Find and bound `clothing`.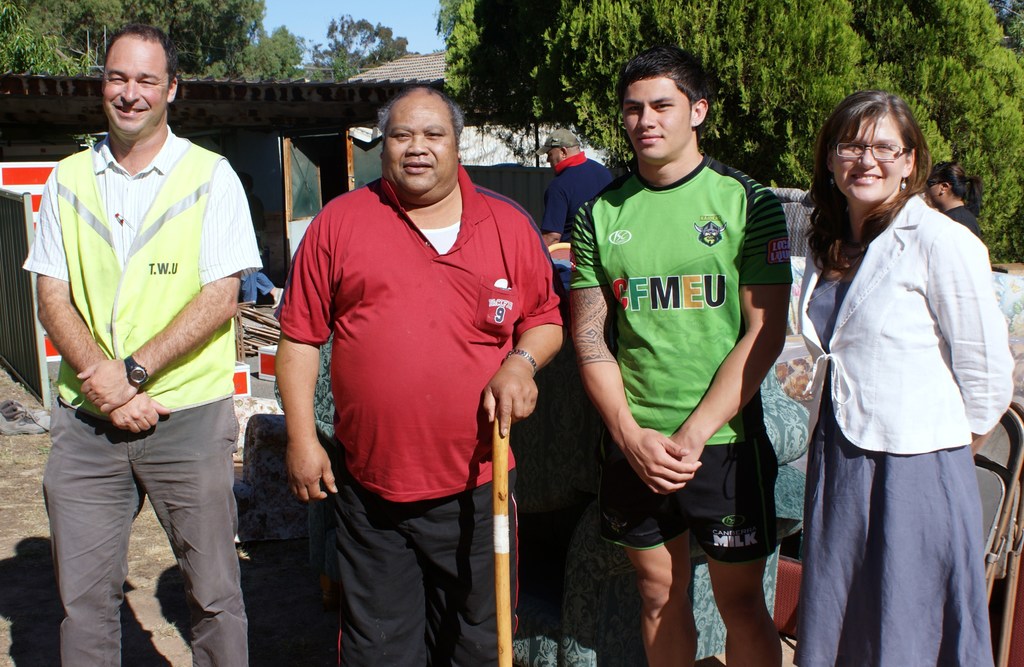
Bound: crop(566, 151, 795, 566).
